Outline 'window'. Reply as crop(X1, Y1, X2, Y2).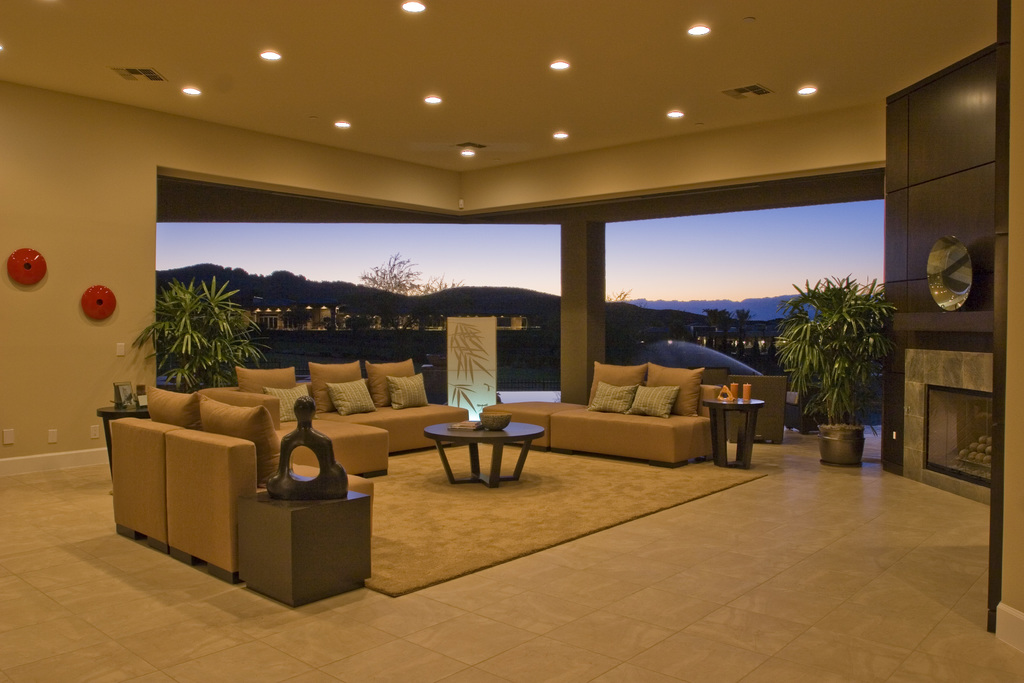
crop(600, 200, 886, 379).
